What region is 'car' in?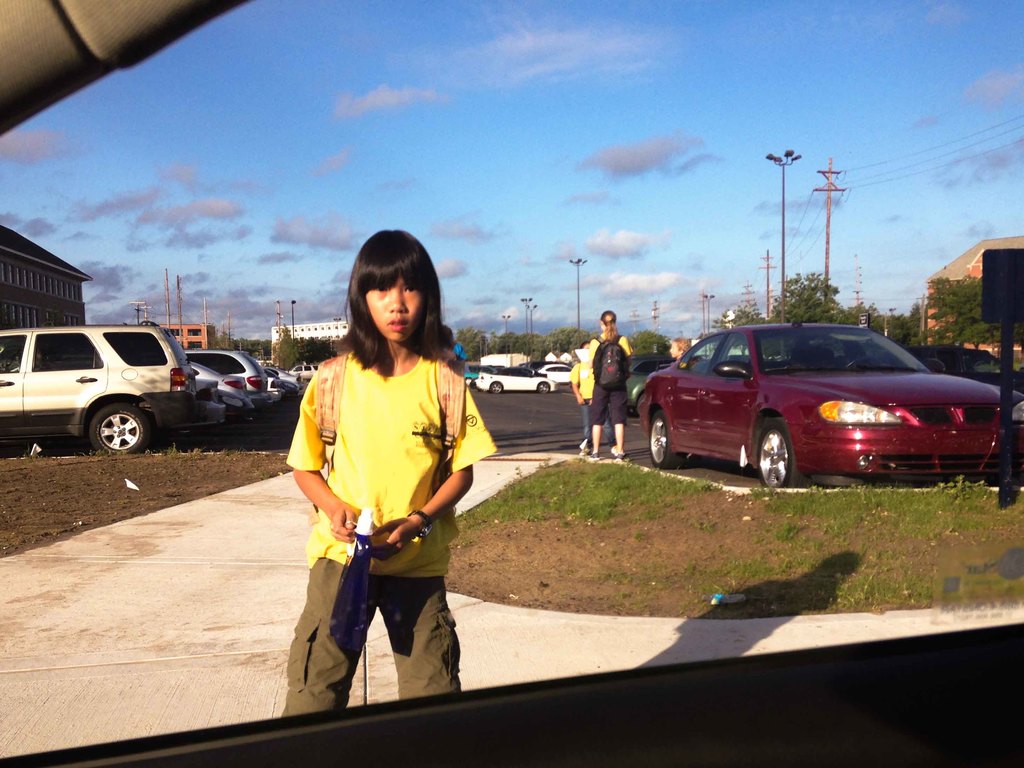
x1=476 y1=365 x2=555 y2=390.
